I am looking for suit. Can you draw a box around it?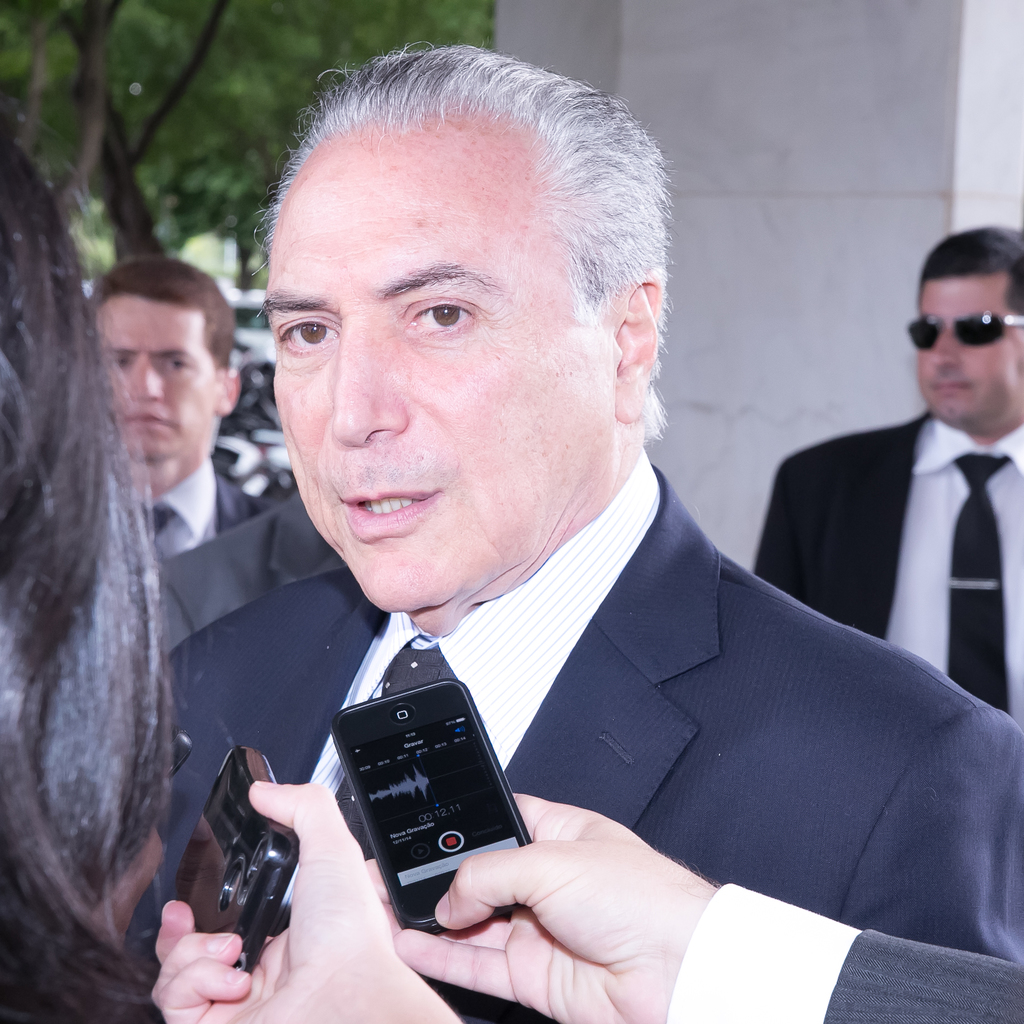
Sure, the bounding box is l=751, t=412, r=1023, b=724.
